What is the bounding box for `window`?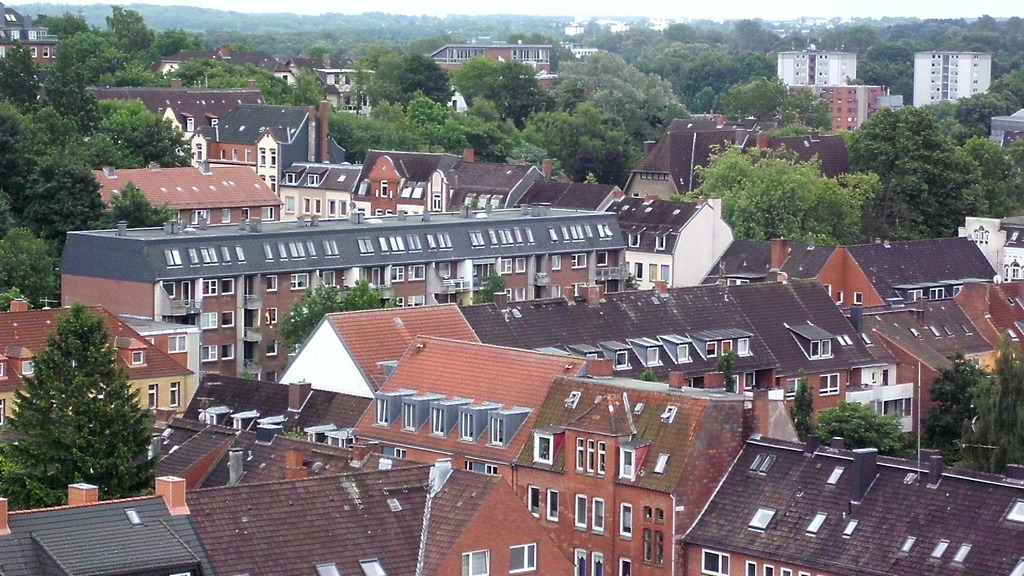
929:538:954:557.
